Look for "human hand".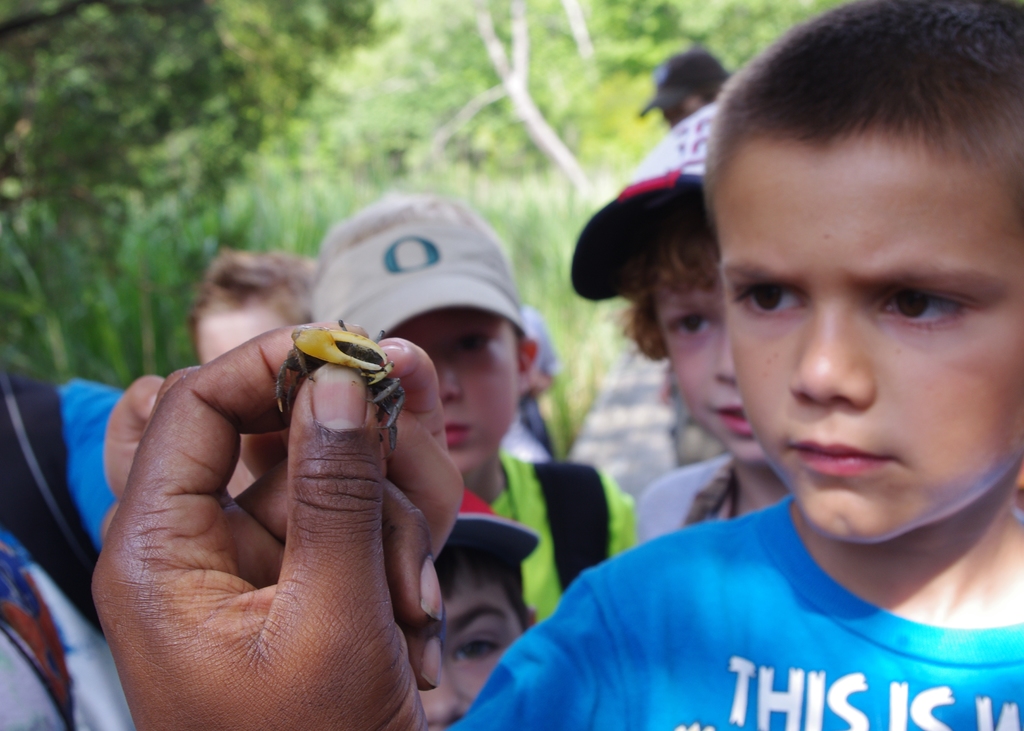
Found: l=87, t=317, r=444, b=730.
